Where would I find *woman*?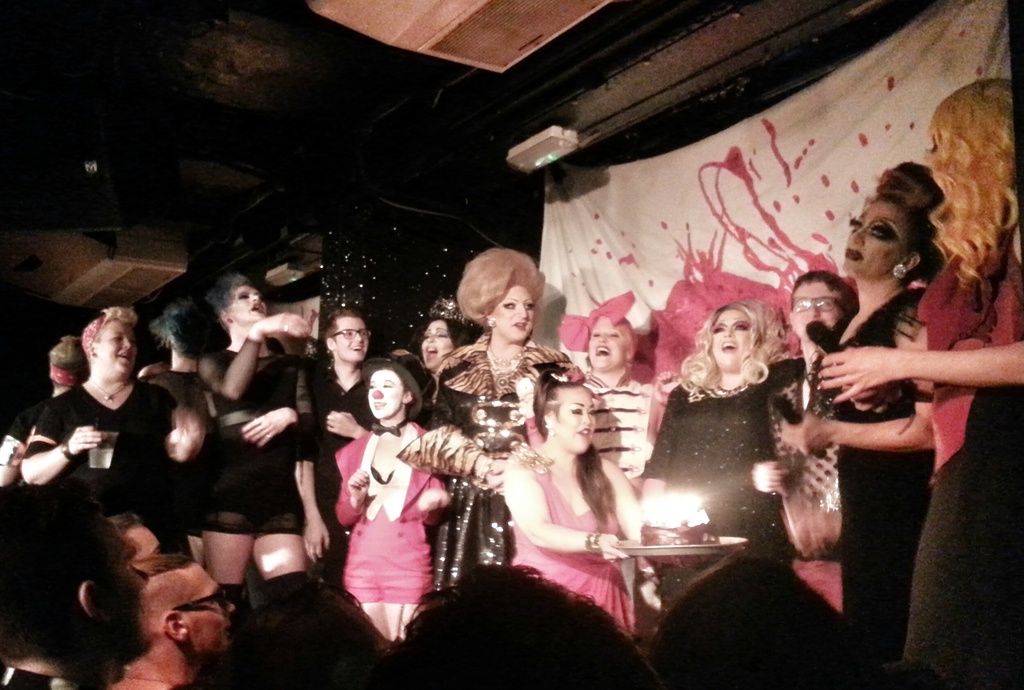
At l=387, t=308, r=483, b=377.
